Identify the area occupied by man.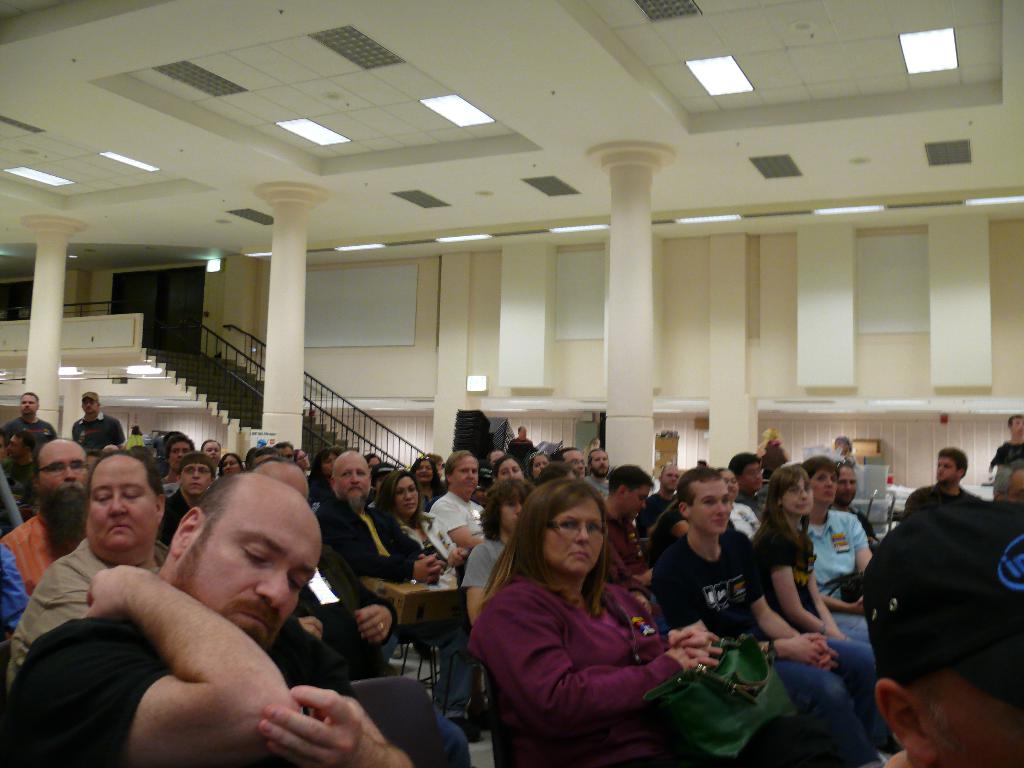
Area: Rect(318, 447, 486, 729).
